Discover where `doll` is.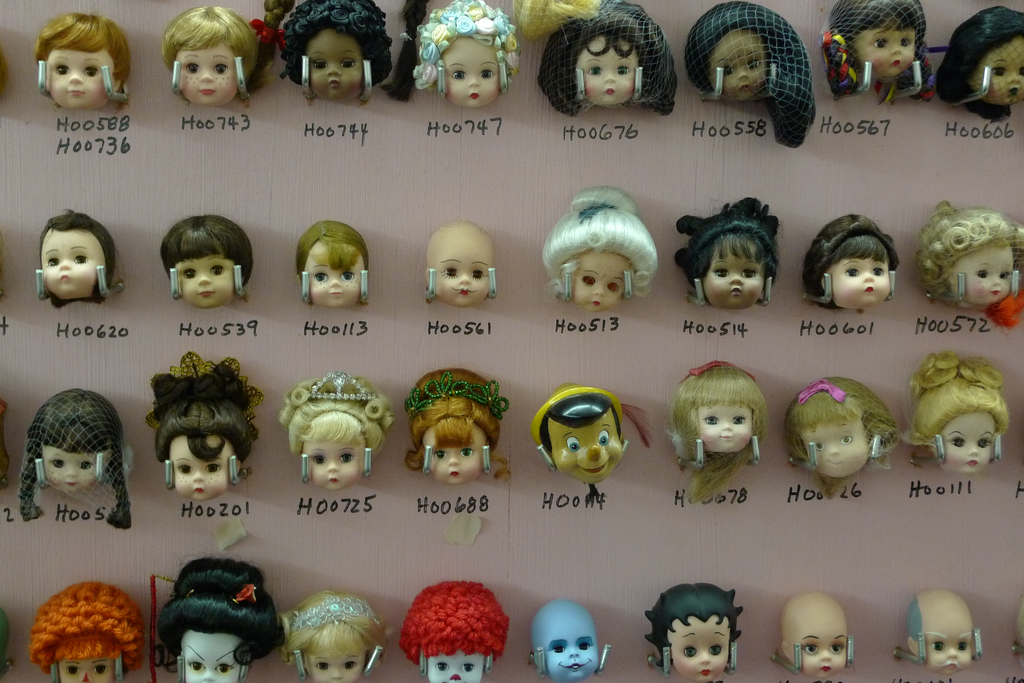
Discovered at (276, 373, 396, 492).
